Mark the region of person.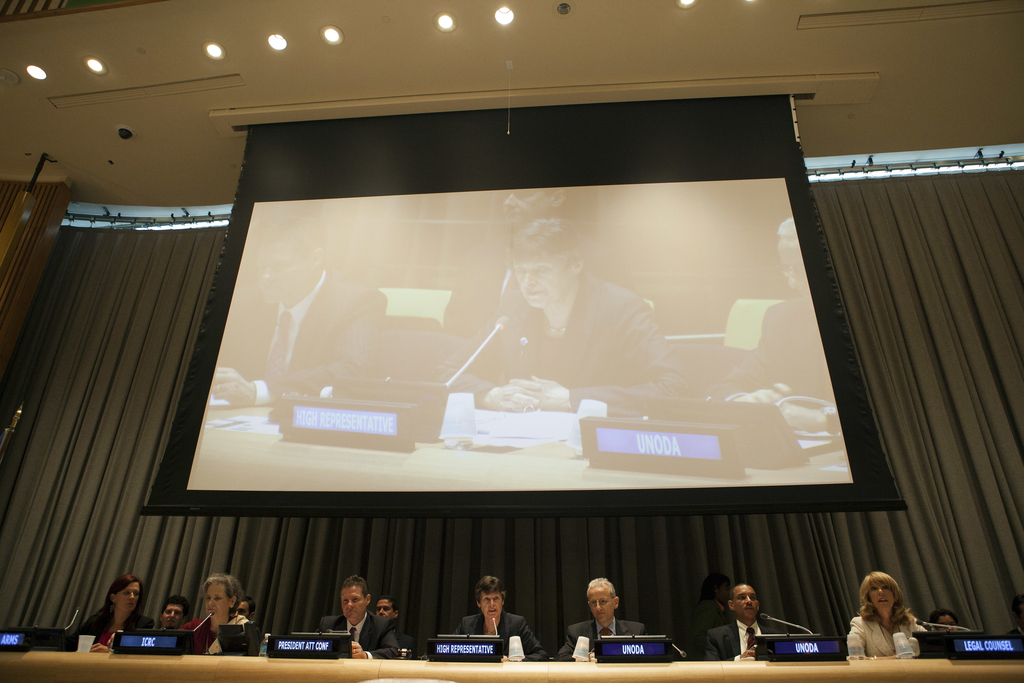
Region: locate(372, 598, 413, 651).
